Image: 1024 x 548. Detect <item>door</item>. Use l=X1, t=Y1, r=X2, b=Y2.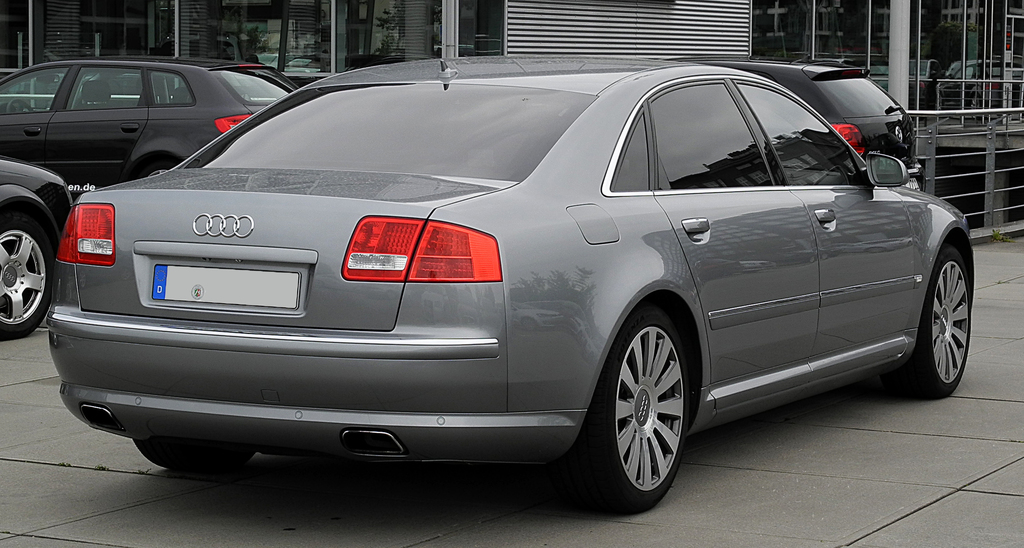
l=654, t=79, r=820, b=412.
